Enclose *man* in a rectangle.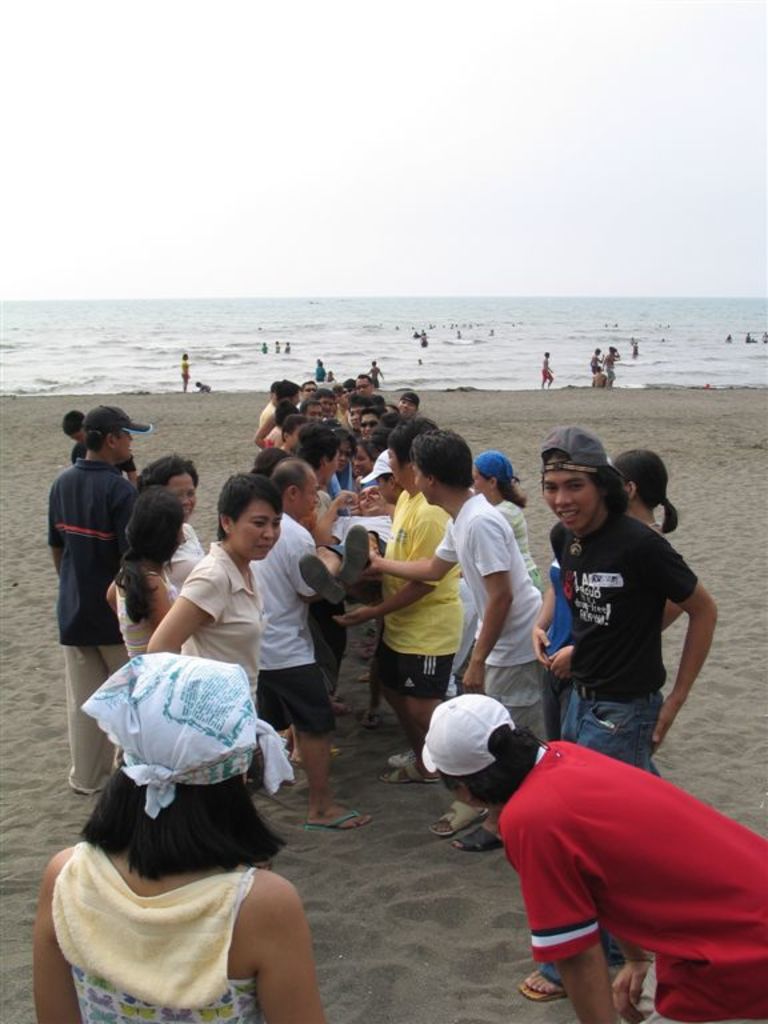
pyautogui.locateOnScreen(521, 445, 725, 776).
